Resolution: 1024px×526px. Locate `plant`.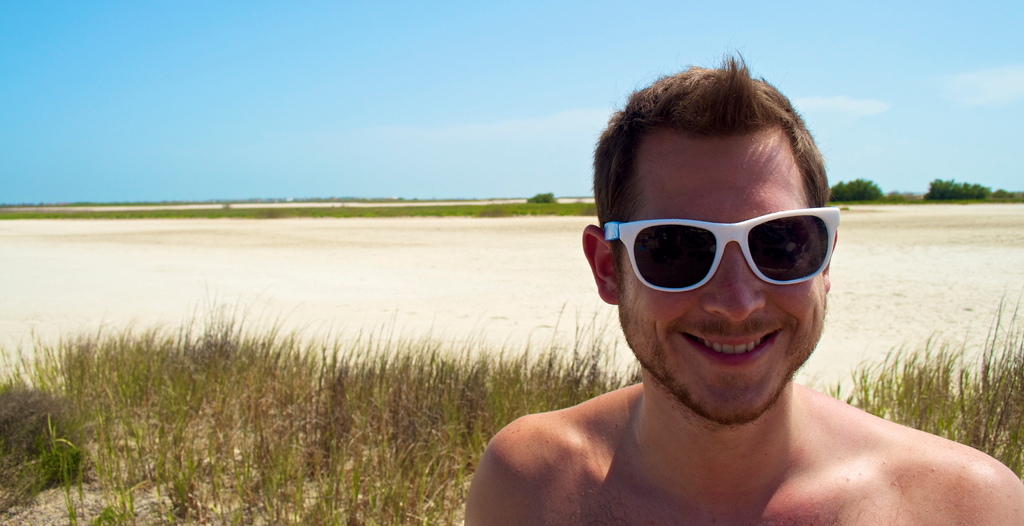
bbox=(826, 173, 885, 200).
